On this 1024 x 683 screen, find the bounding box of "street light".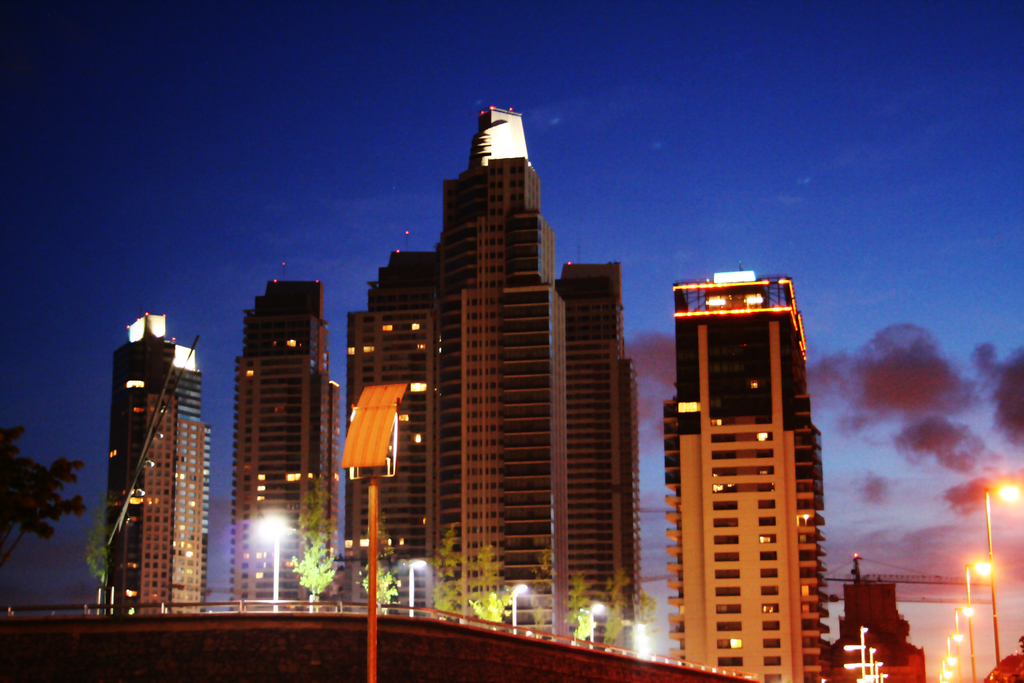
Bounding box: BBox(868, 657, 881, 682).
